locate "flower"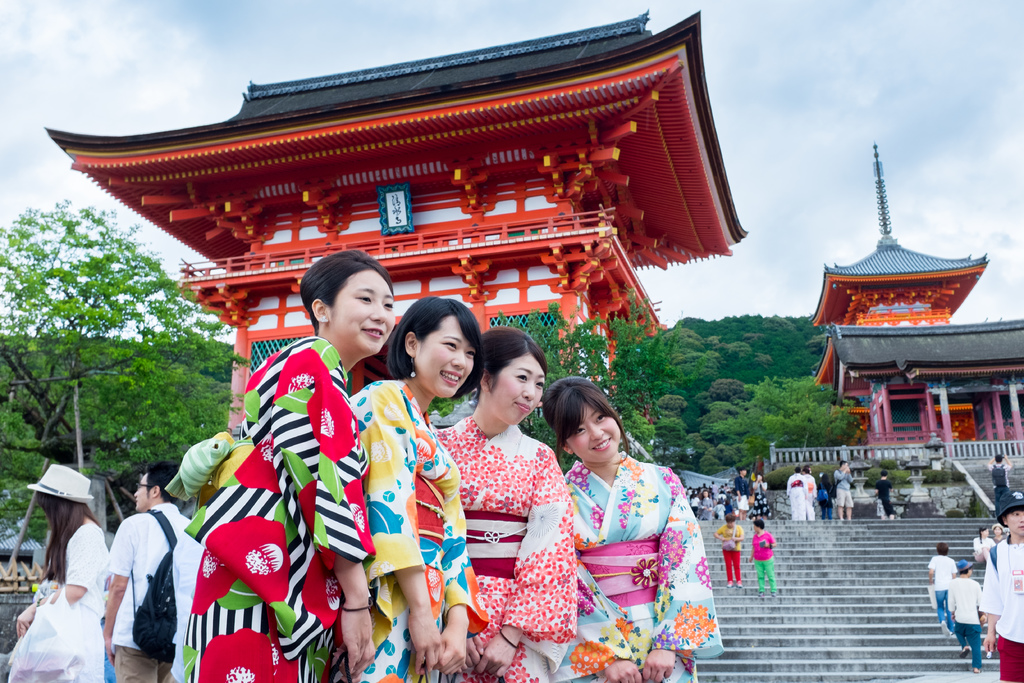
bbox=[618, 488, 634, 528]
